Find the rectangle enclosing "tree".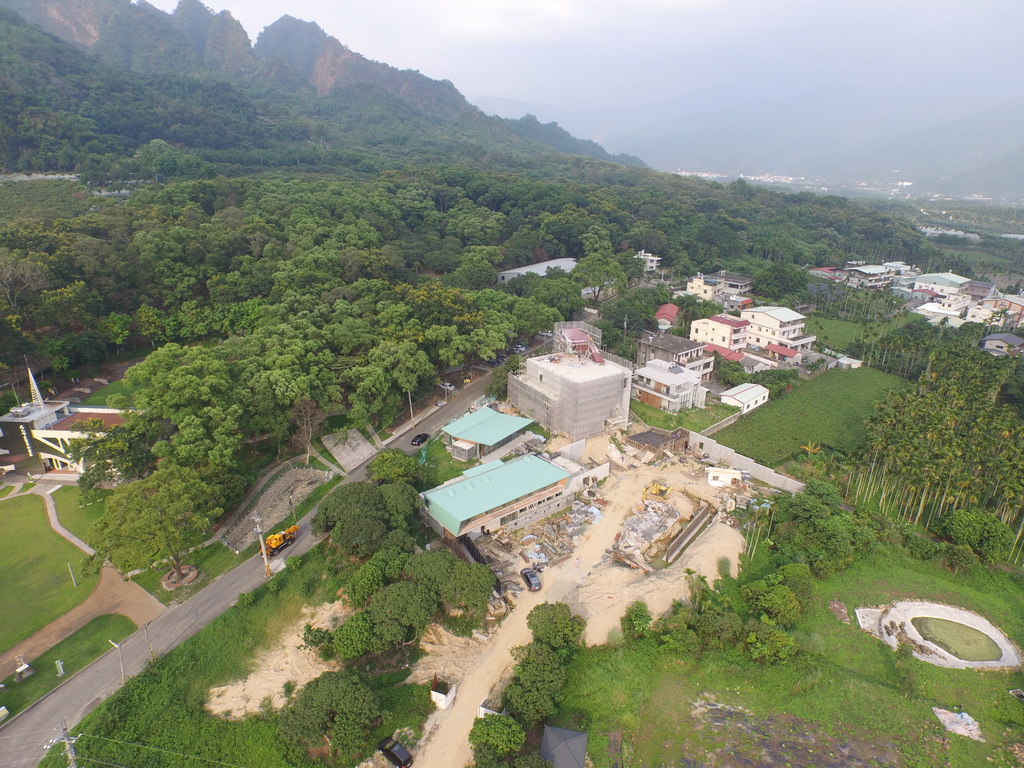
rect(693, 598, 744, 644).
